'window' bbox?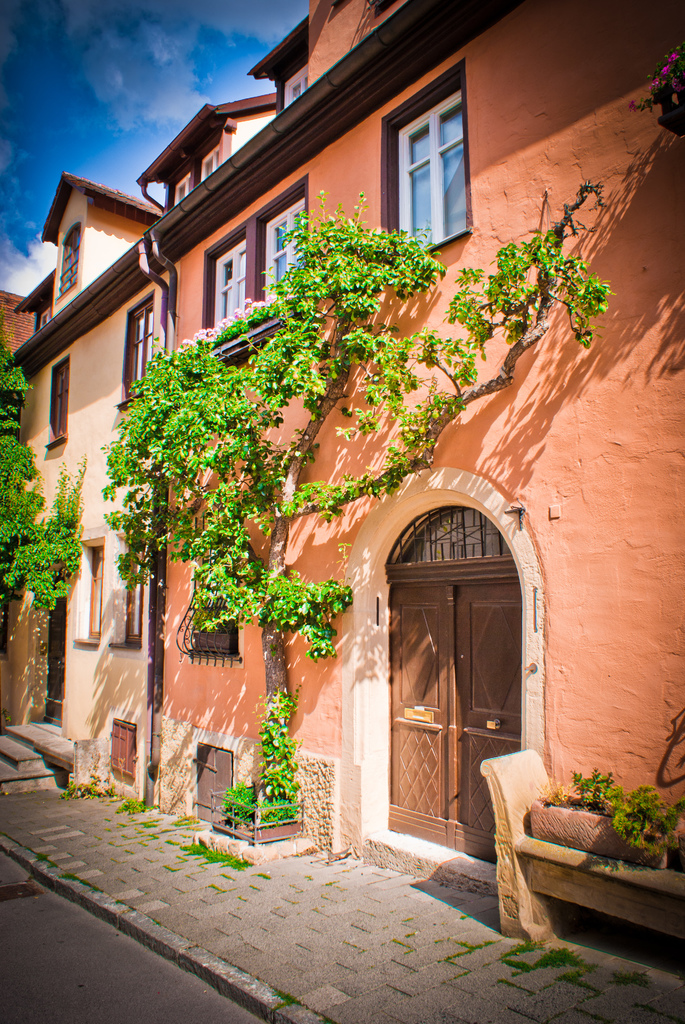
pyautogui.locateOnScreen(115, 289, 157, 415)
